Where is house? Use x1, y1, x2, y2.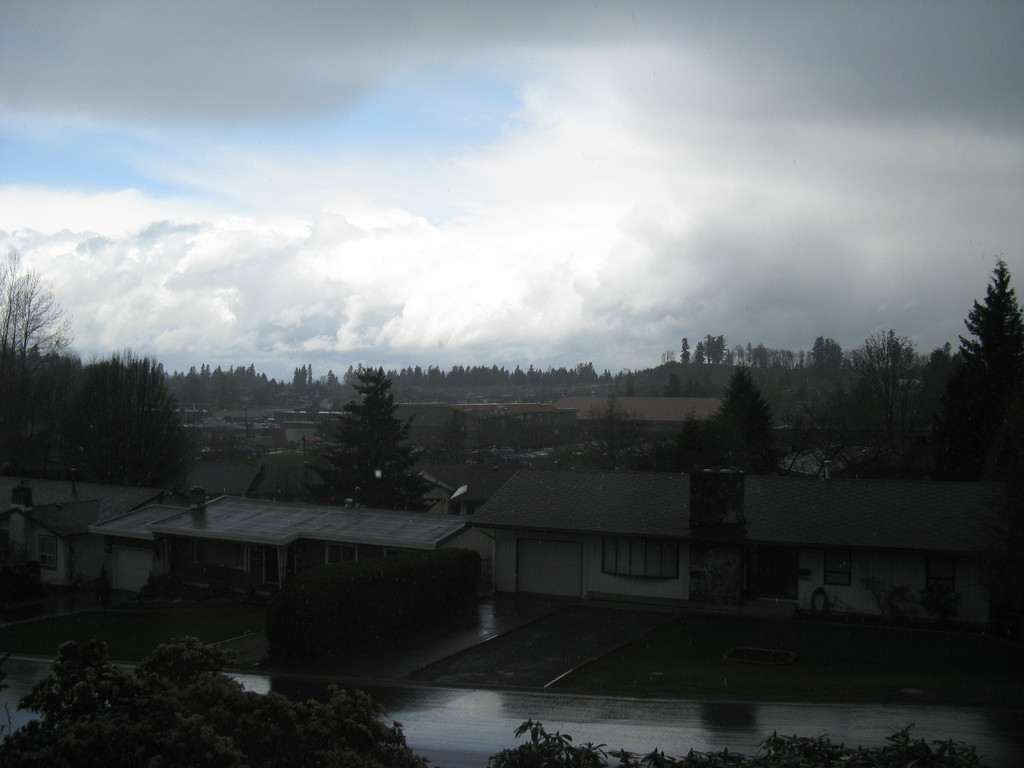
178, 450, 333, 503.
